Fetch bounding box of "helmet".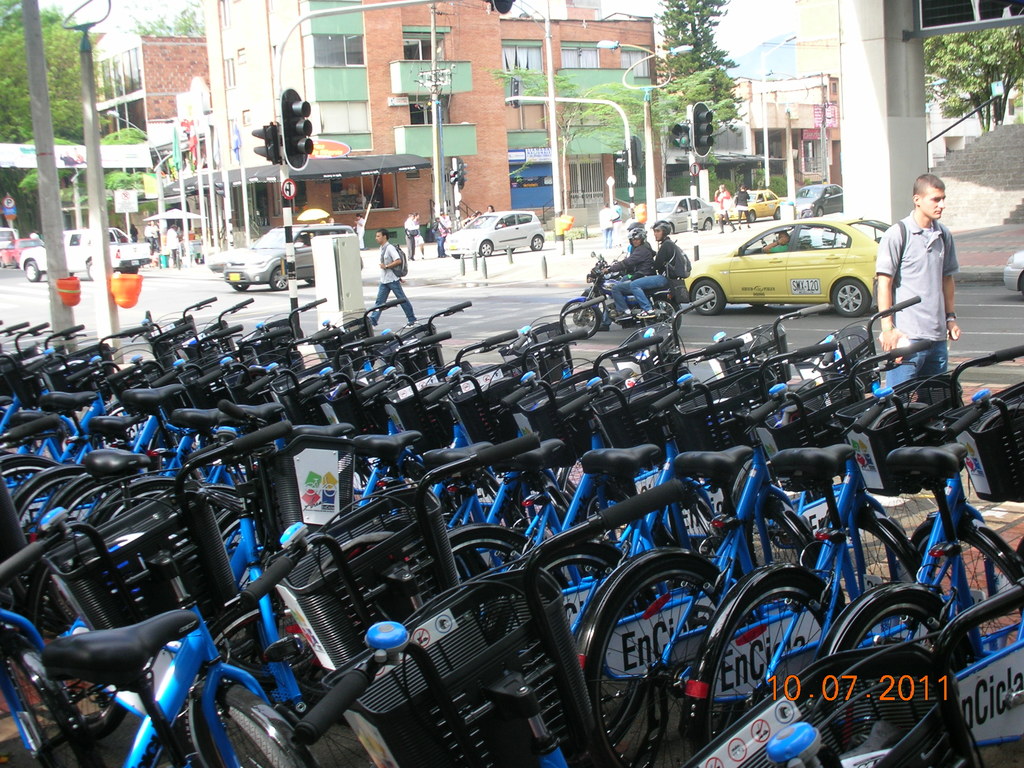
Bbox: x1=627 y1=221 x2=644 y2=228.
